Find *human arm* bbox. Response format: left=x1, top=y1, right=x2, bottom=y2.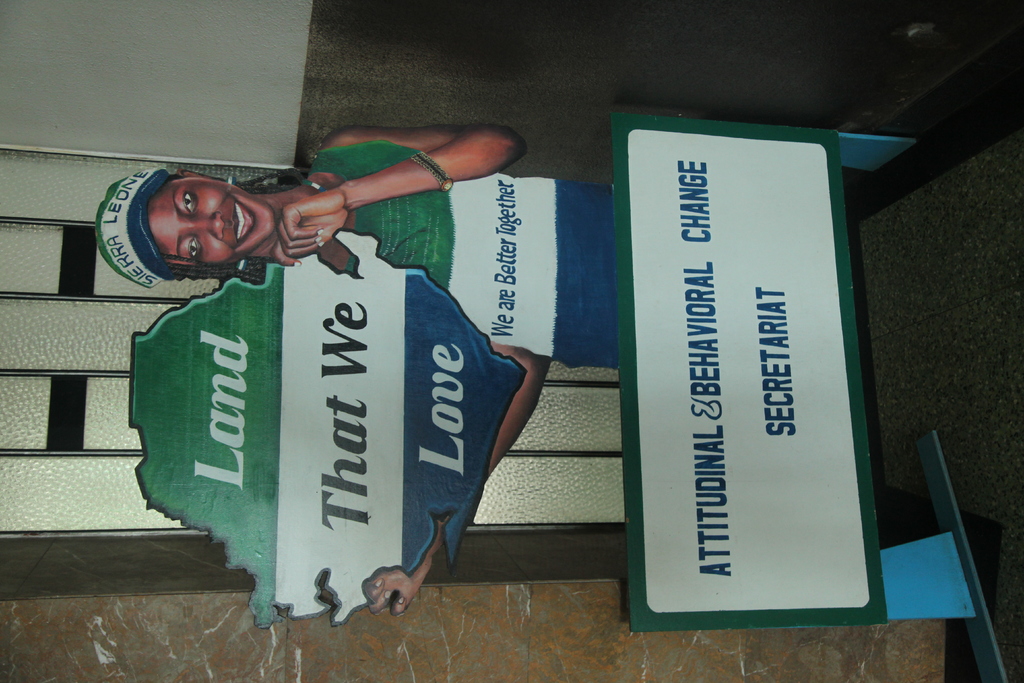
left=351, top=337, right=556, bottom=621.
